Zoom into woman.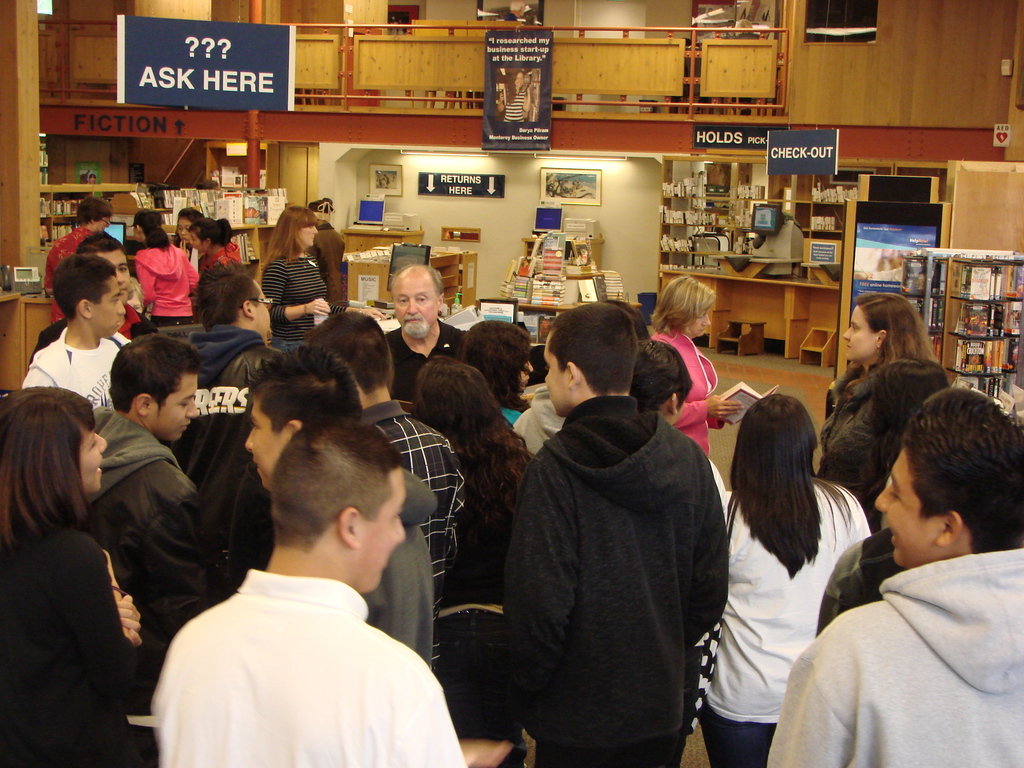
Zoom target: x1=456 y1=319 x2=536 y2=430.
